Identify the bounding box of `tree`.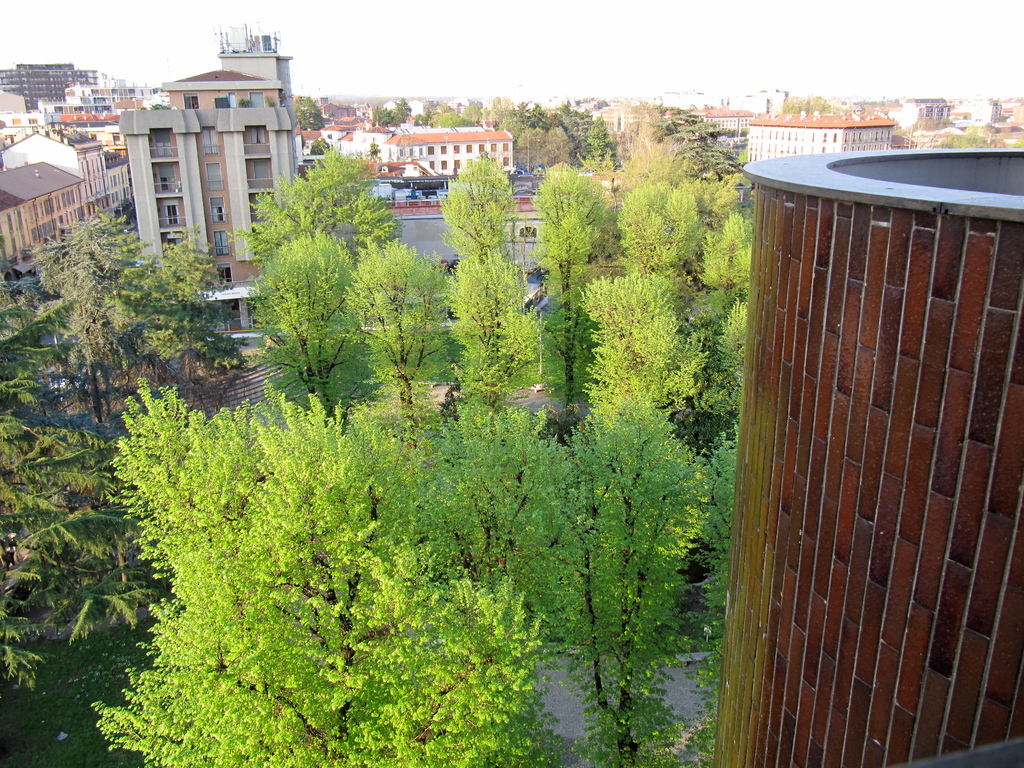
rect(371, 97, 413, 128).
